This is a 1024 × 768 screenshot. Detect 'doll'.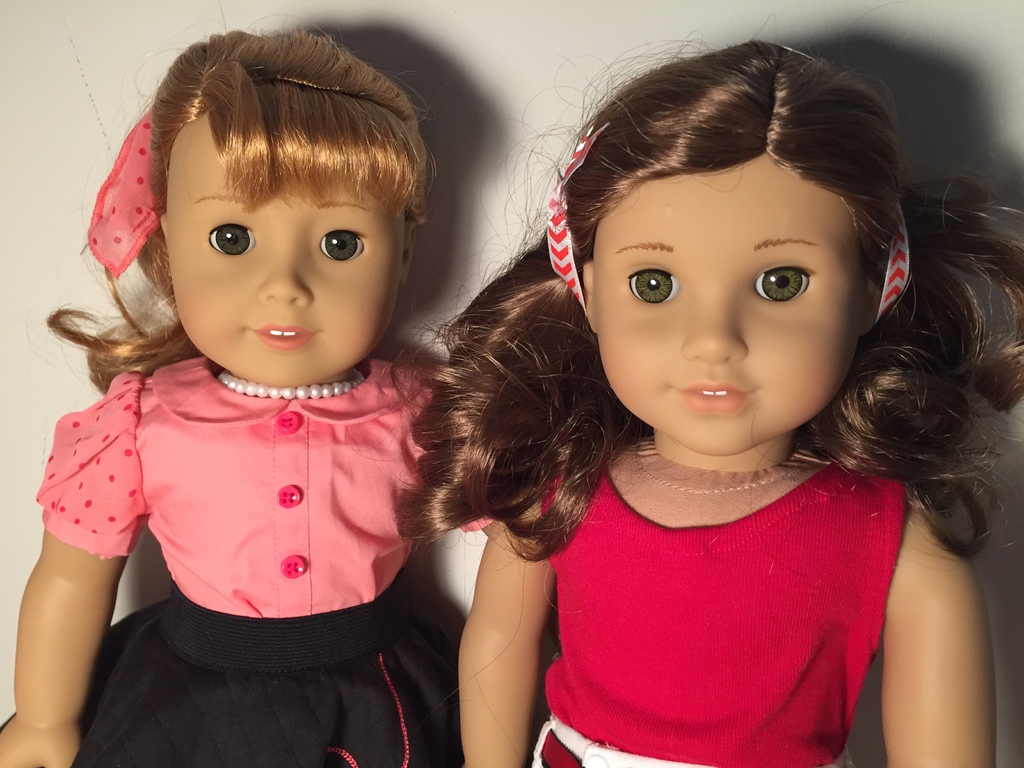
<region>403, 5, 1023, 767</region>.
